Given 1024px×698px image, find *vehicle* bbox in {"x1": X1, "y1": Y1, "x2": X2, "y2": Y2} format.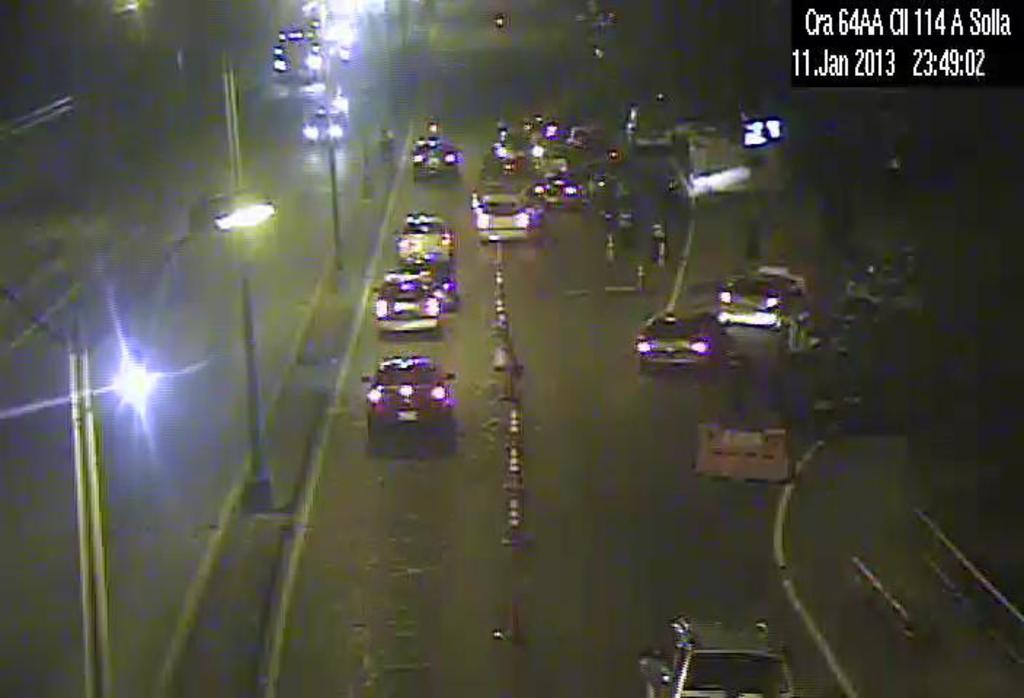
{"x1": 630, "y1": 304, "x2": 726, "y2": 369}.
